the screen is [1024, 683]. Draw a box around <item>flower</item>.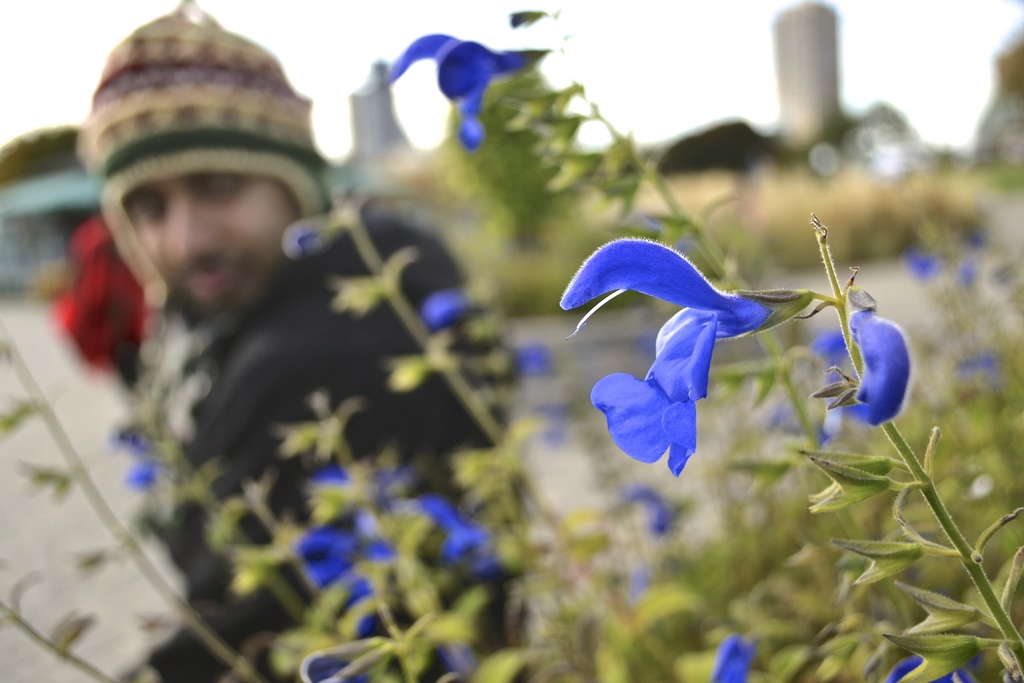
{"x1": 614, "y1": 493, "x2": 689, "y2": 532}.
